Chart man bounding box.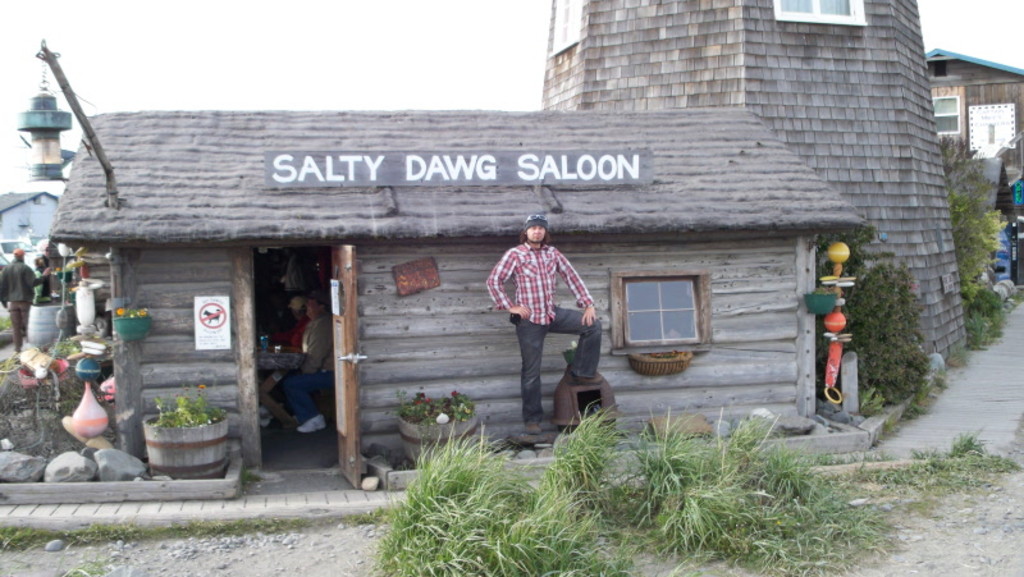
Charted: [left=492, top=215, right=609, bottom=422].
